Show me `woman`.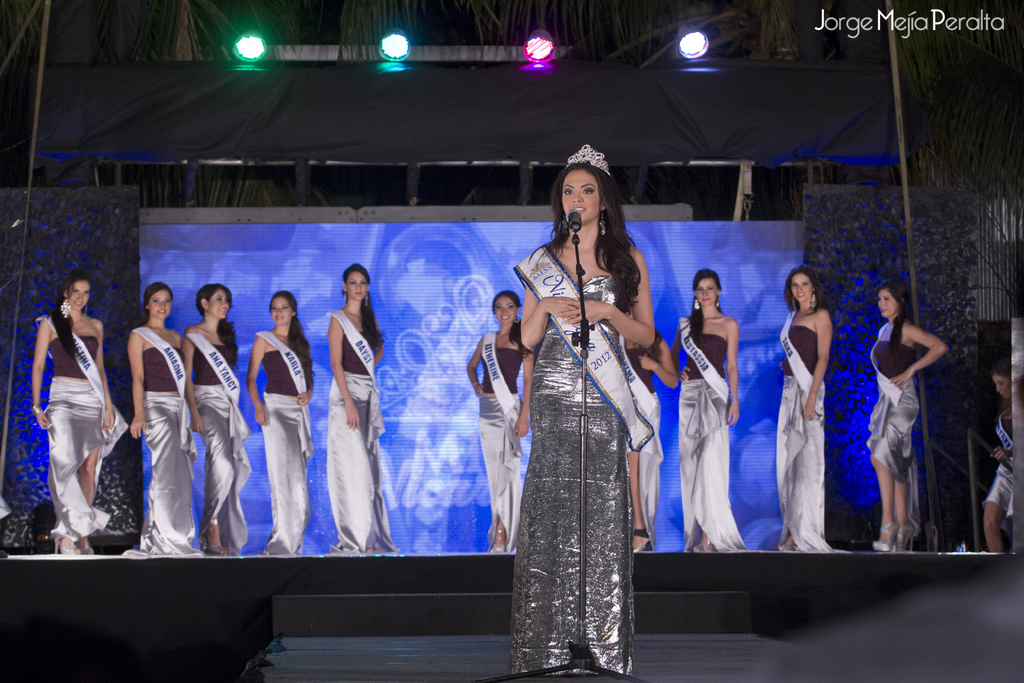
`woman` is here: left=246, top=290, right=317, bottom=554.
